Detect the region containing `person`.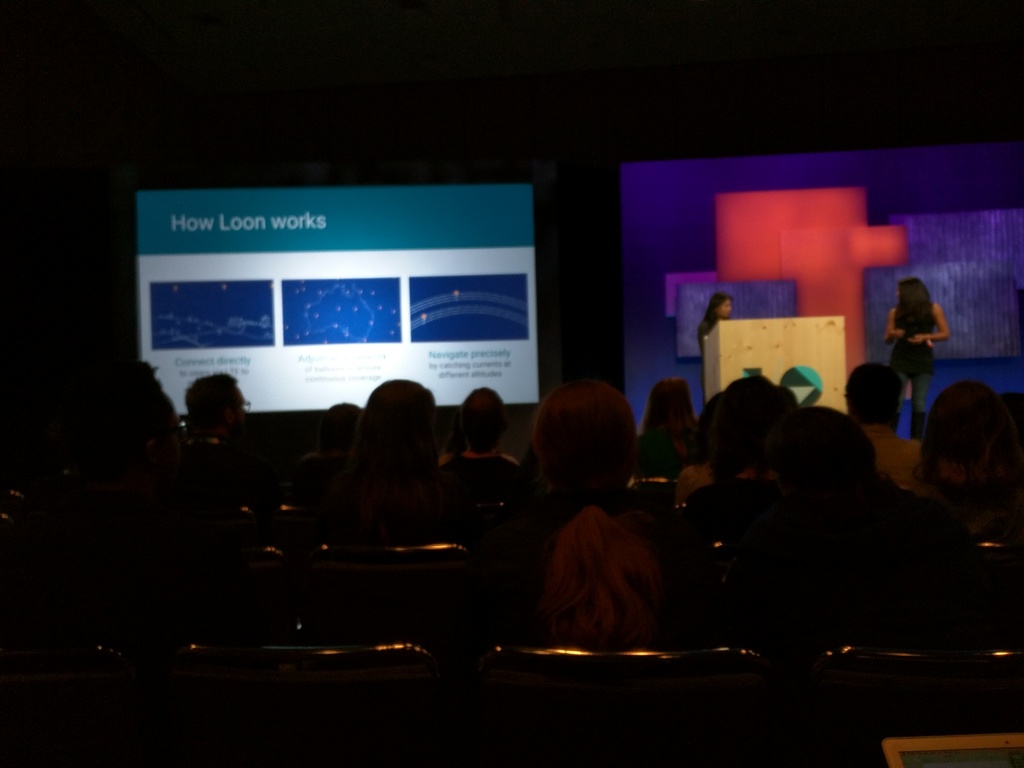
[left=691, top=294, right=733, bottom=361].
